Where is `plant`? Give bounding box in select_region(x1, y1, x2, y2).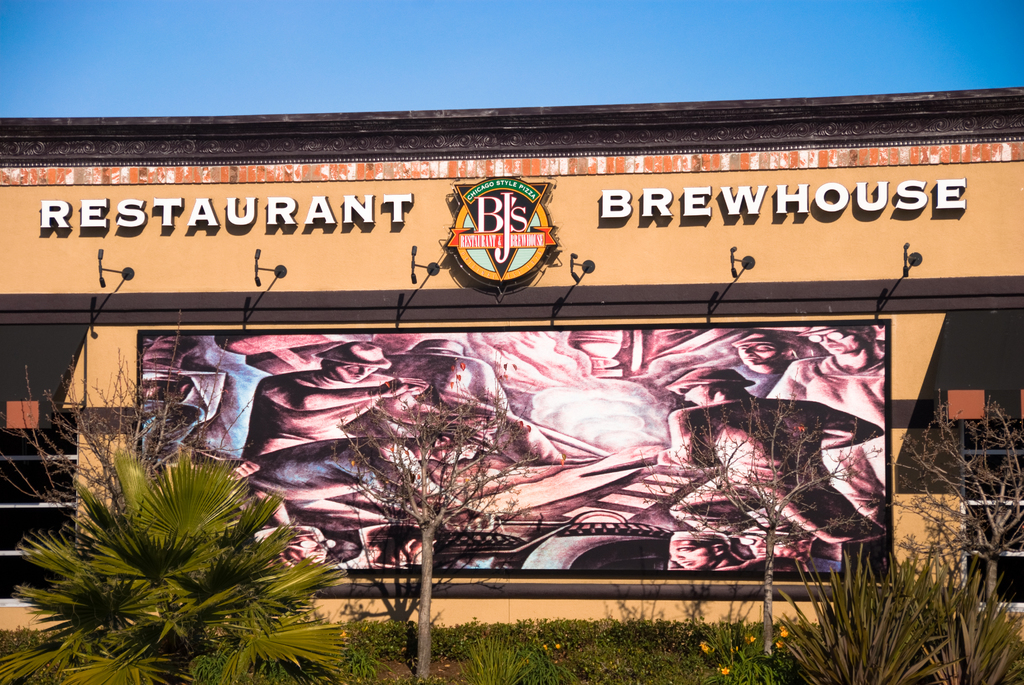
select_region(754, 548, 964, 684).
